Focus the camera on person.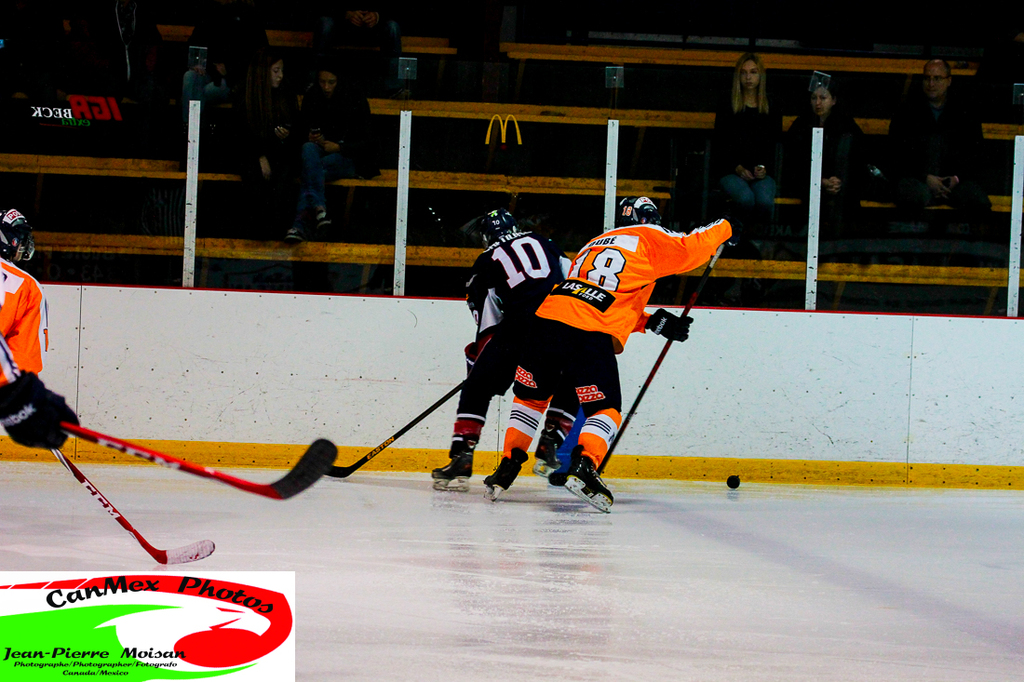
Focus region: <bbox>786, 83, 873, 234</bbox>.
